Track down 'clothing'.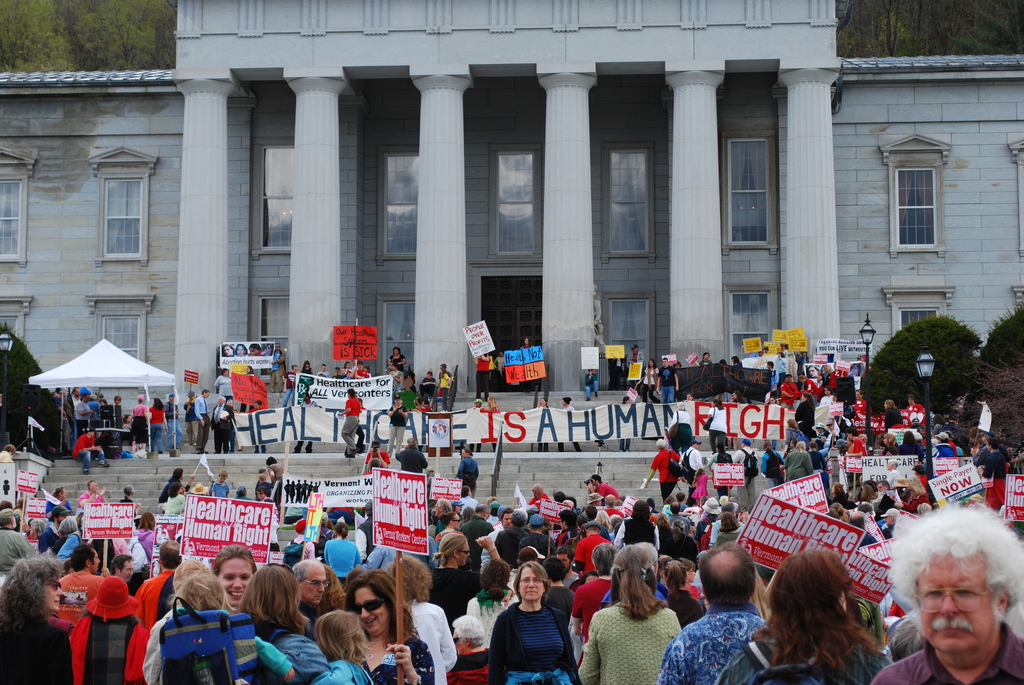
Tracked to <region>207, 402, 235, 451</region>.
